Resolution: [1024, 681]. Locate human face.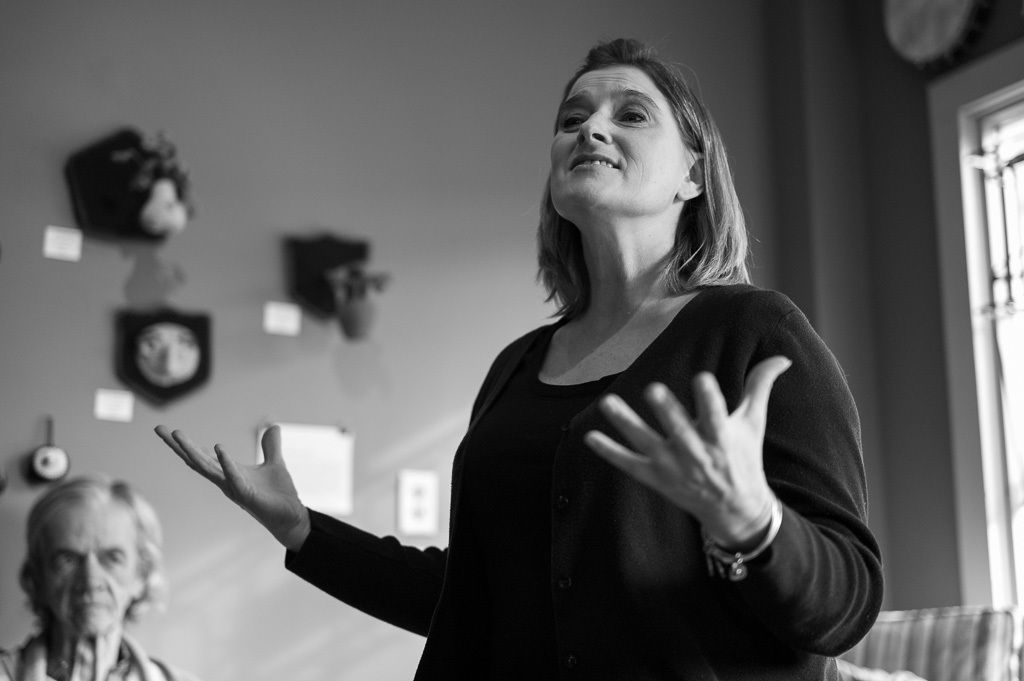
bbox=[549, 70, 679, 215].
